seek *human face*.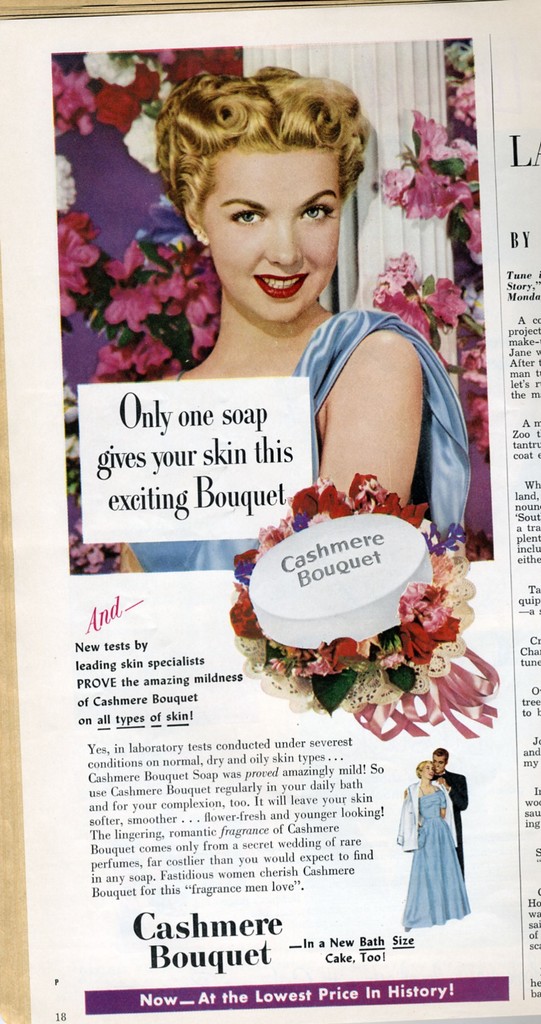
197,156,347,317.
